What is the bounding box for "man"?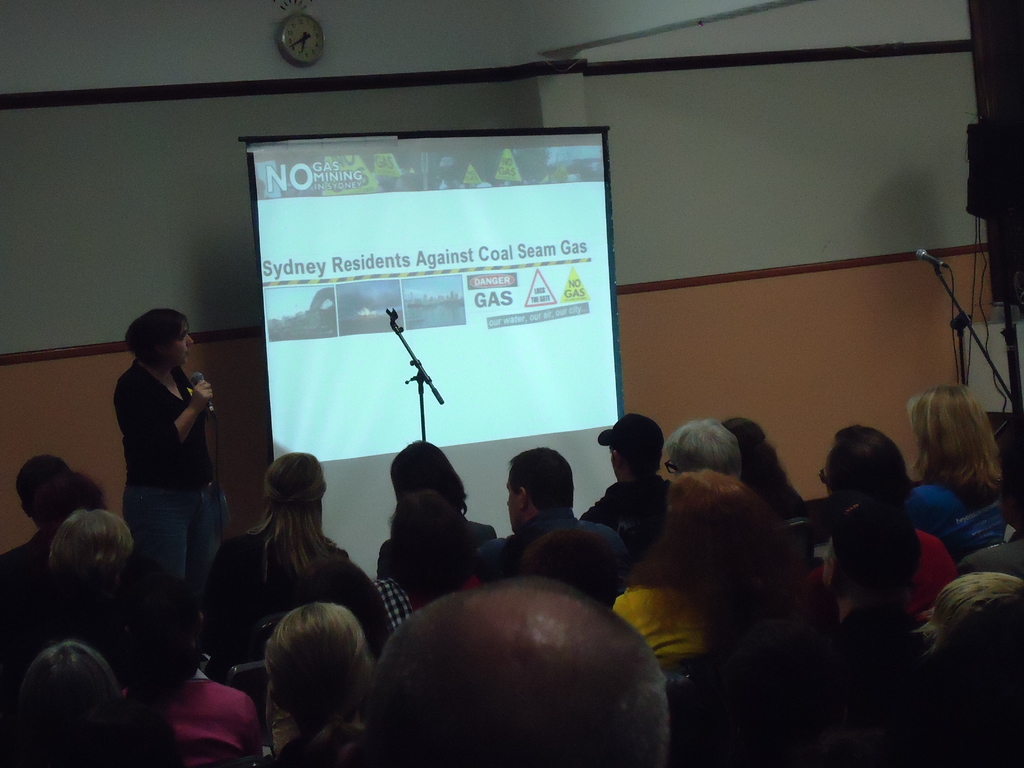
region(486, 461, 588, 566).
